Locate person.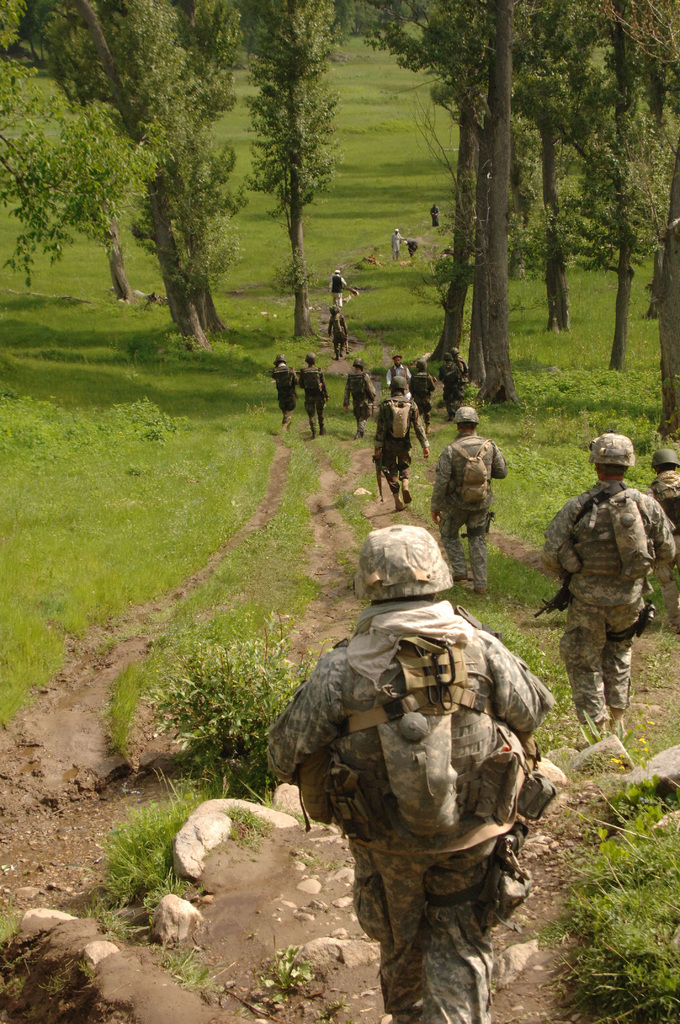
Bounding box: {"left": 299, "top": 348, "right": 328, "bottom": 440}.
